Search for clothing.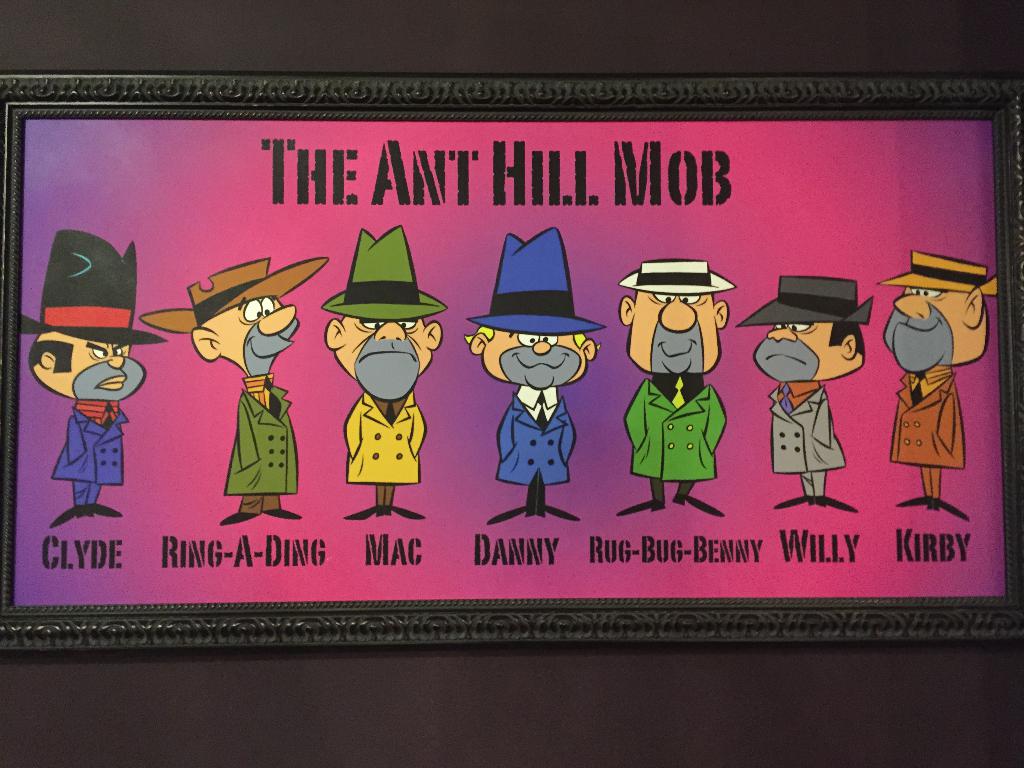
Found at box=[54, 397, 133, 507].
